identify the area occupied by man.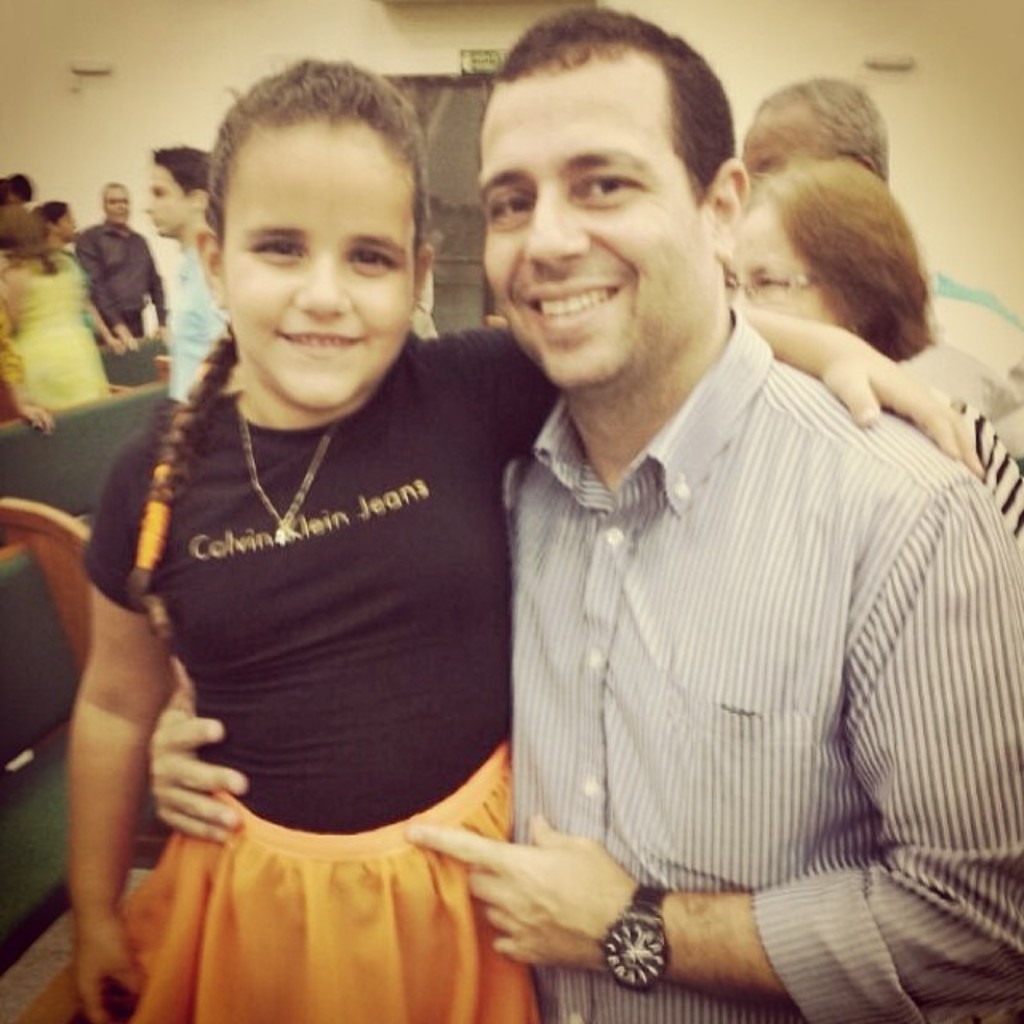
Area: crop(227, 101, 928, 995).
